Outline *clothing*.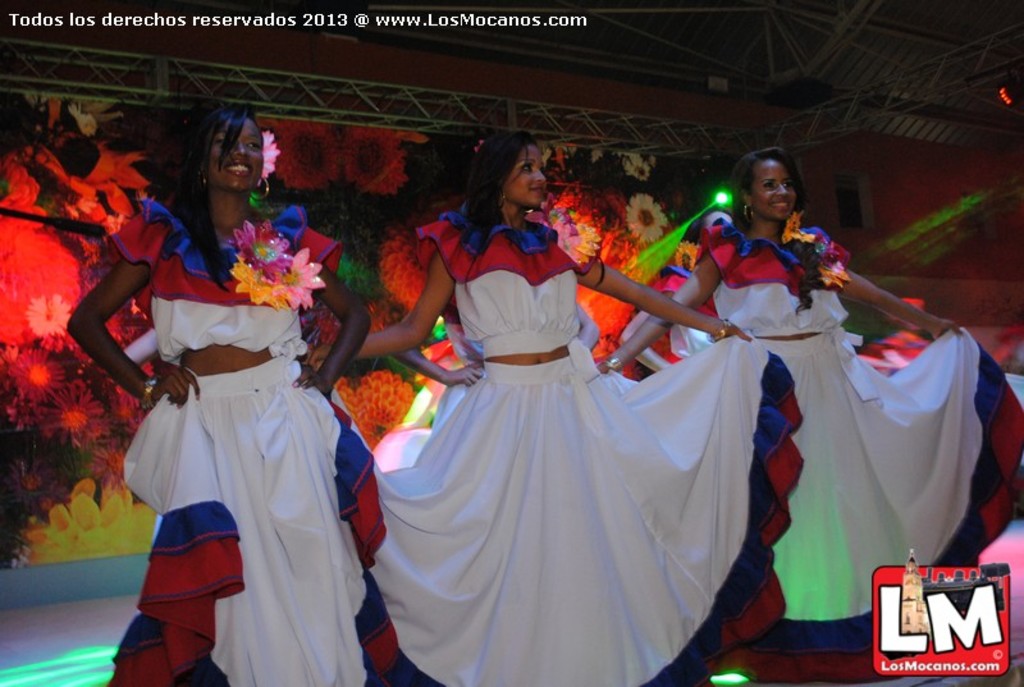
Outline: (left=109, top=179, right=425, bottom=686).
